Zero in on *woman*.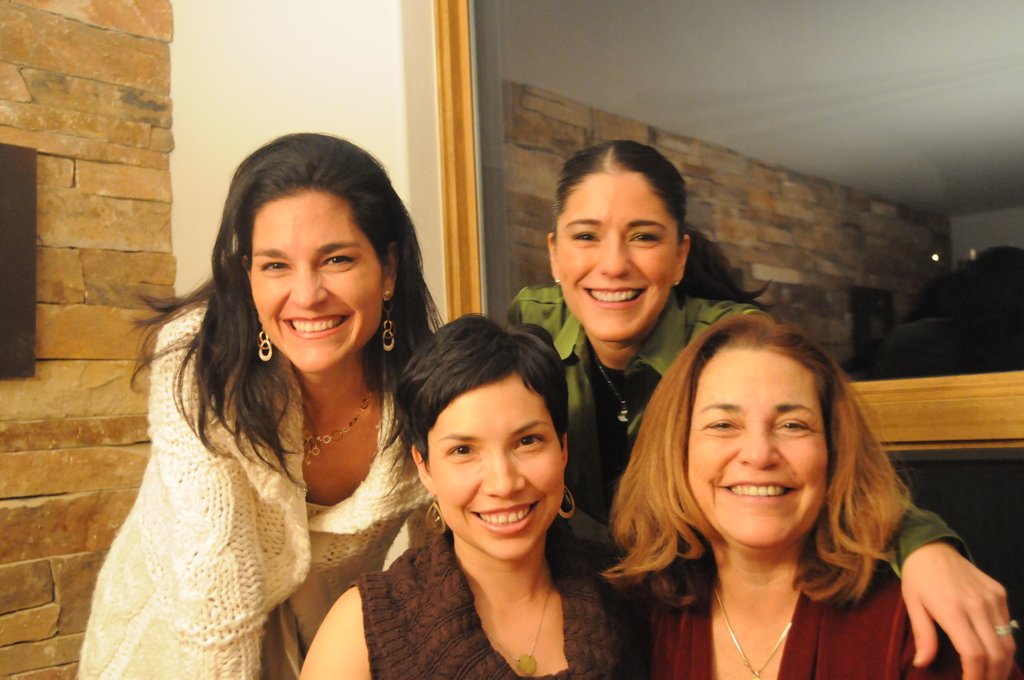
Zeroed in: 299 313 650 679.
